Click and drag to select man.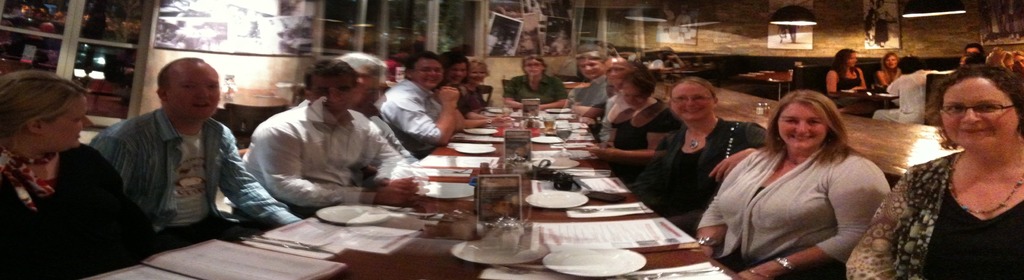
Selection: [378,51,461,148].
